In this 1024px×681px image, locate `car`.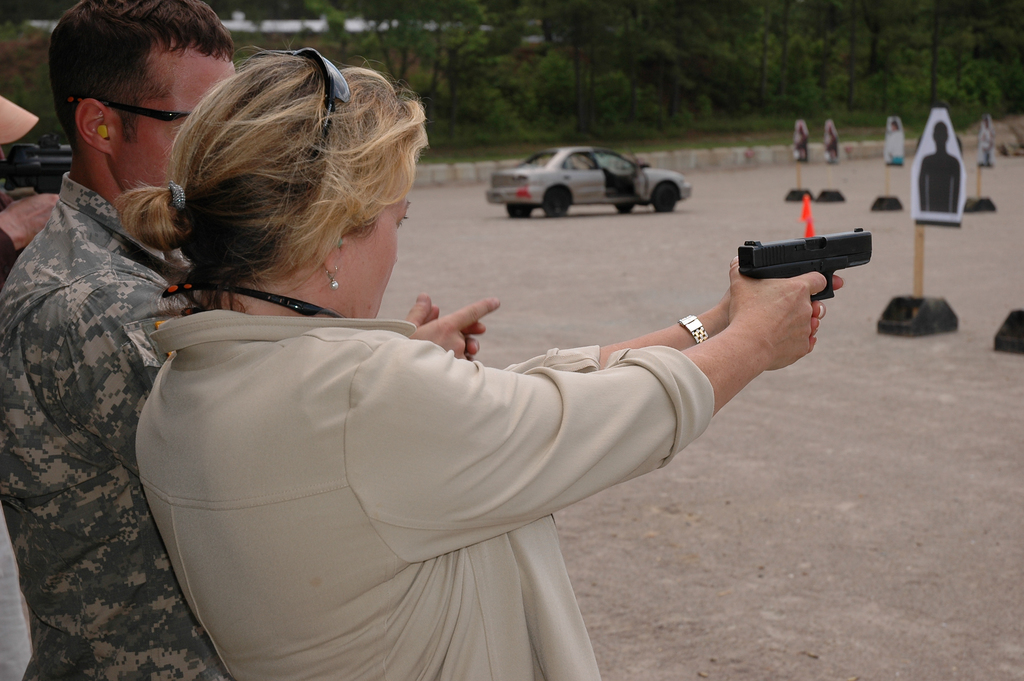
Bounding box: Rect(485, 145, 694, 219).
